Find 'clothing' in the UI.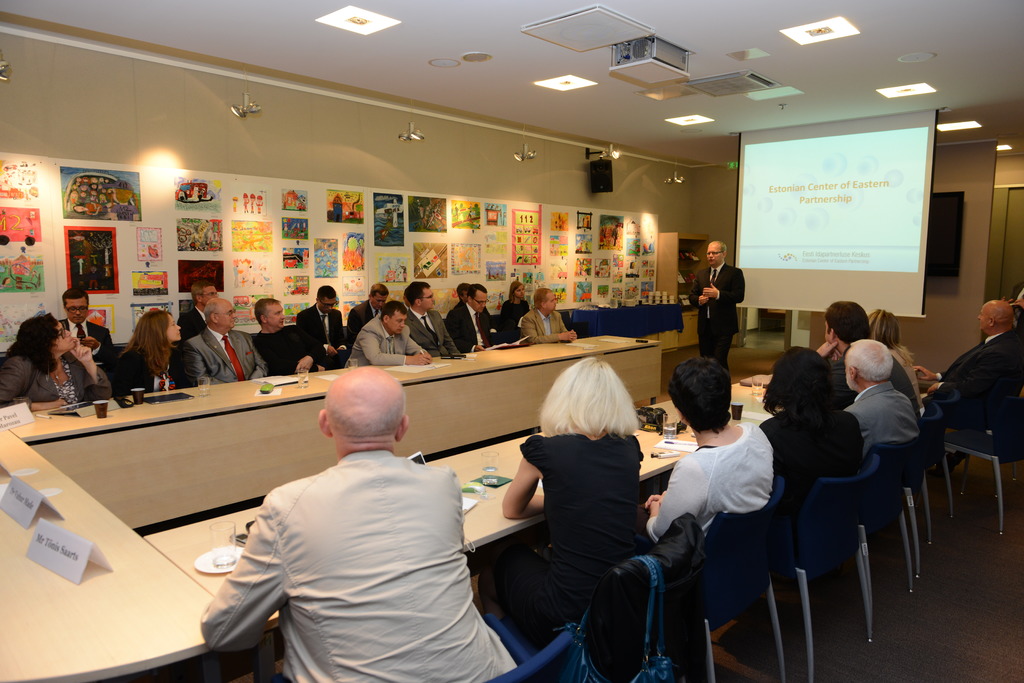
UI element at <region>224, 419, 499, 673</region>.
